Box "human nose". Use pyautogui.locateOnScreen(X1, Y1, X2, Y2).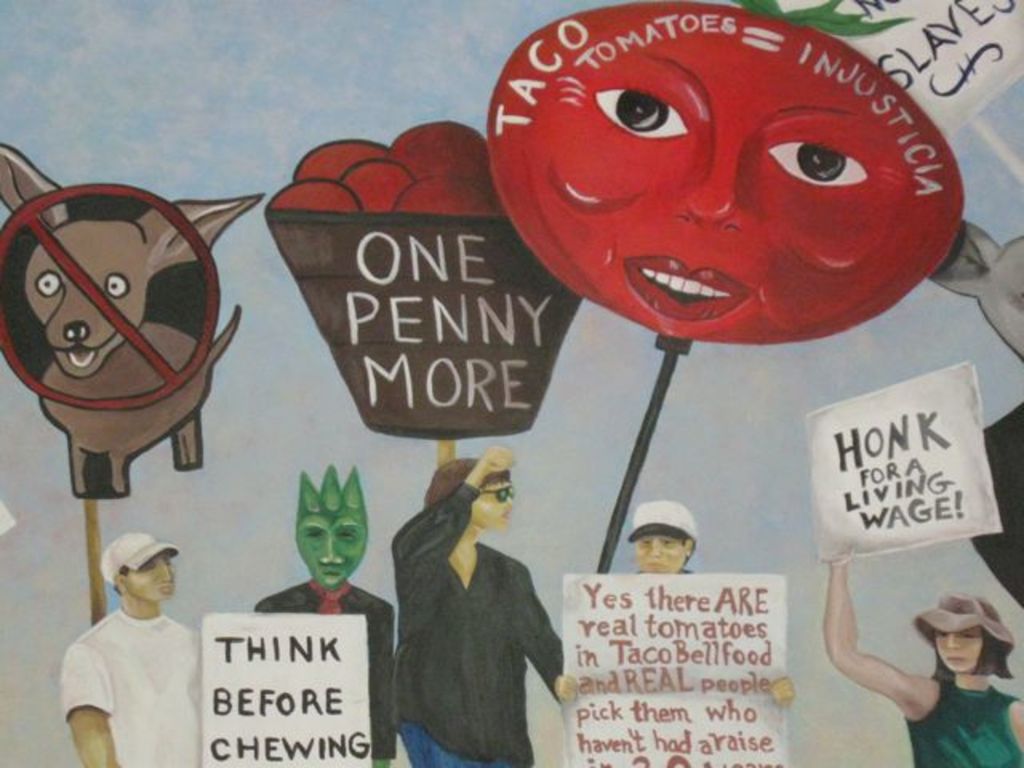
pyautogui.locateOnScreen(645, 534, 662, 562).
